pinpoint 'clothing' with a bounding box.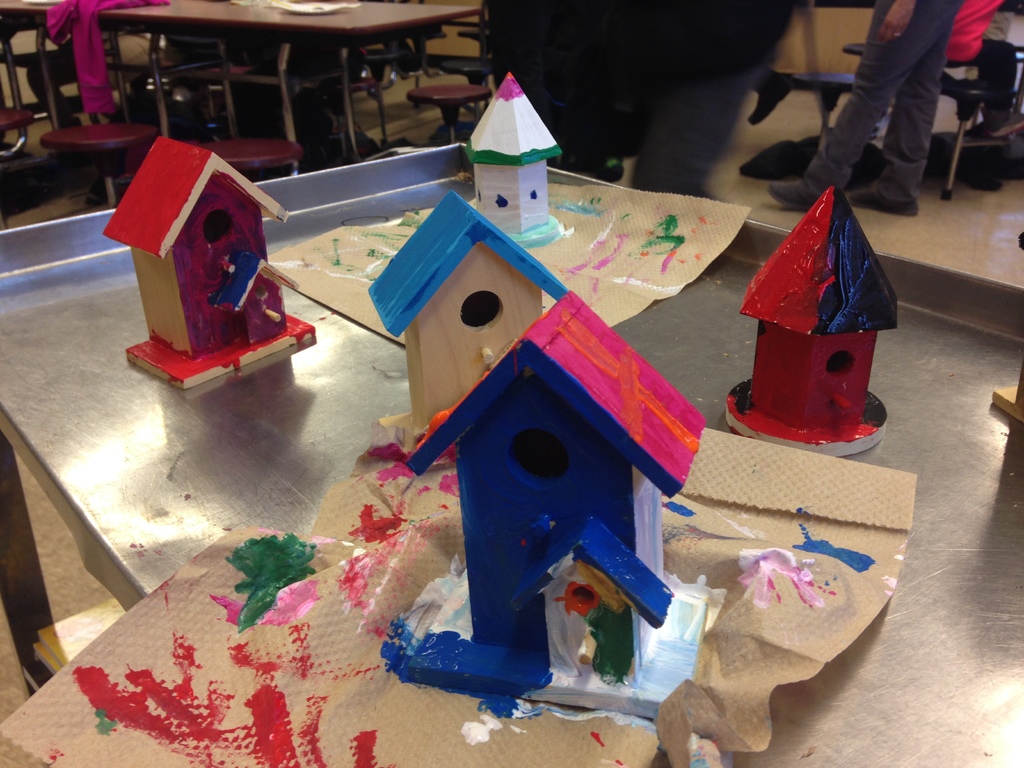
(828,0,983,205).
